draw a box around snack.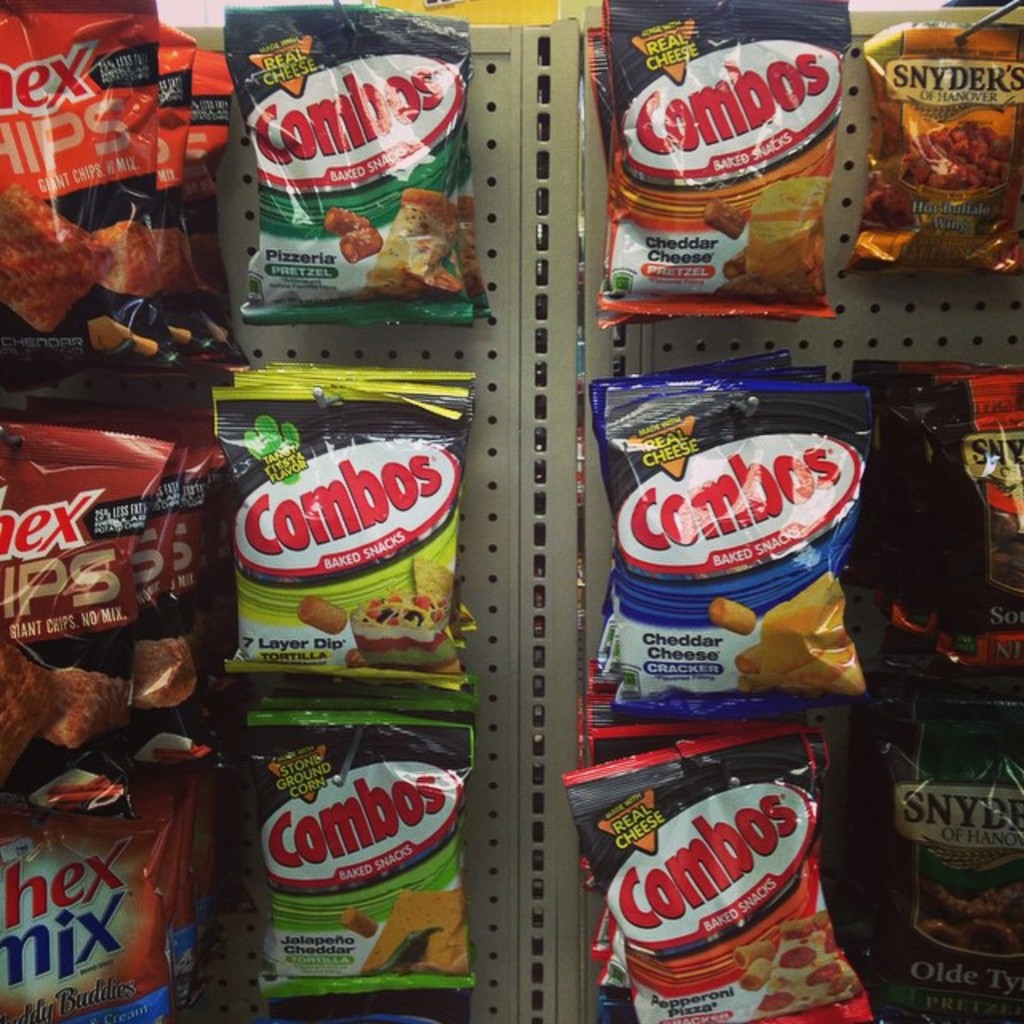
<region>194, 413, 488, 675</region>.
